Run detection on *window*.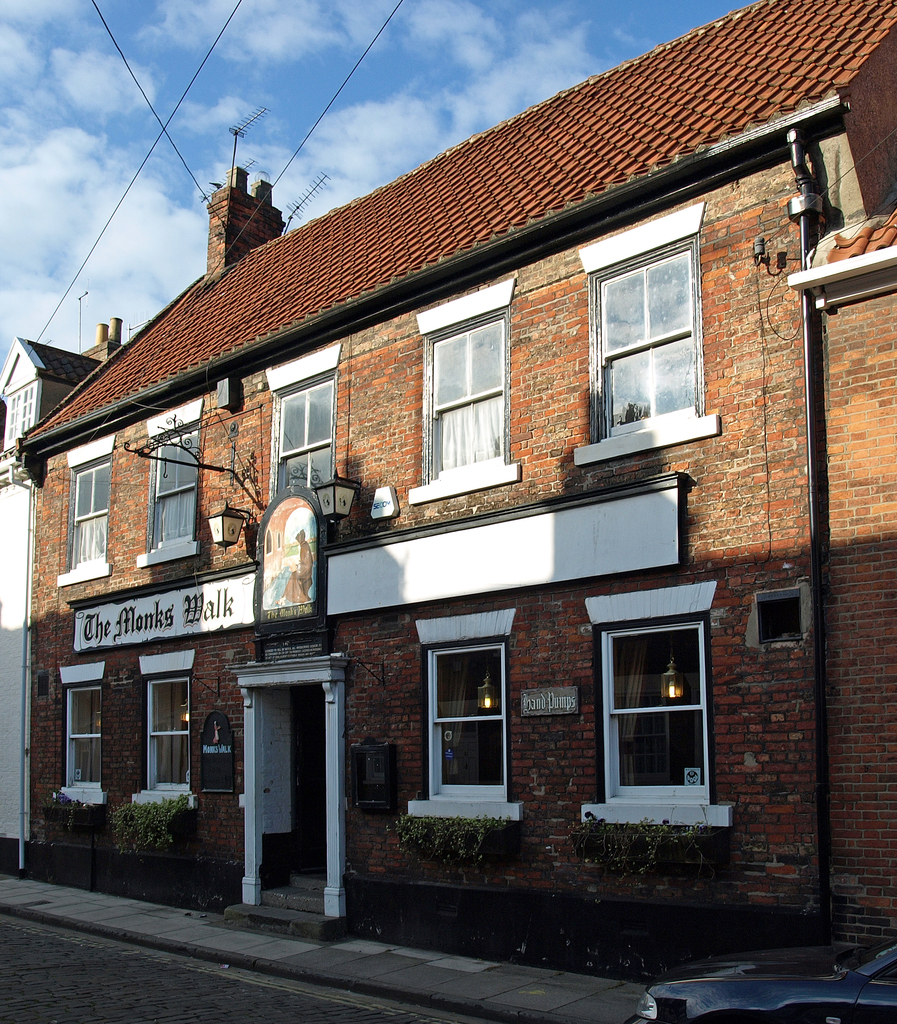
Result: {"left": 67, "top": 462, "right": 108, "bottom": 560}.
